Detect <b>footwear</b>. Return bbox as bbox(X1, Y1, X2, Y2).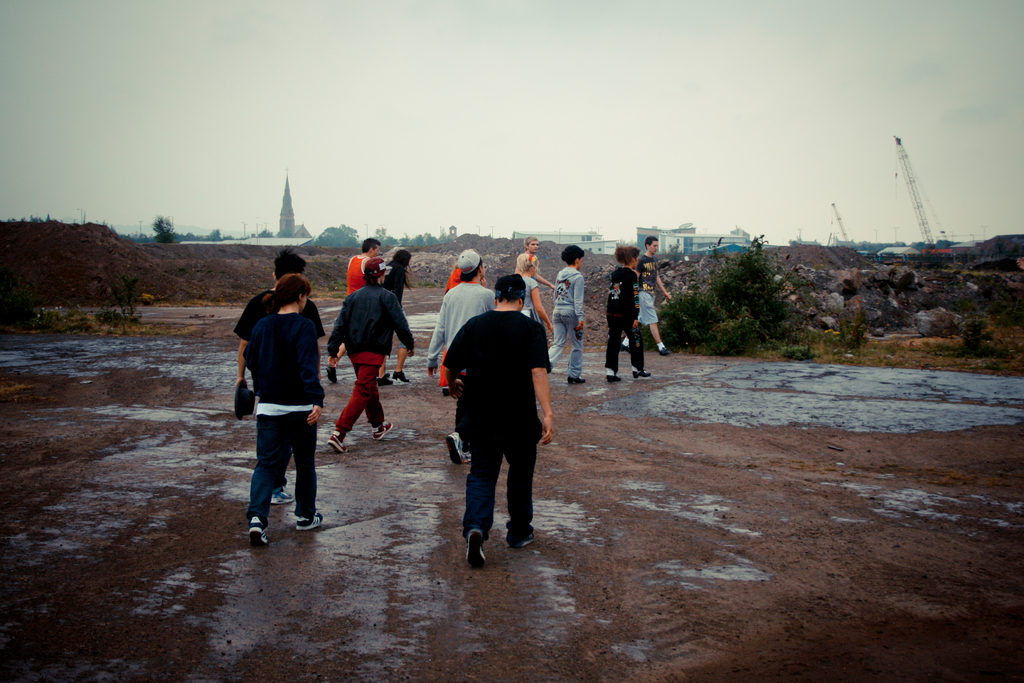
bbox(325, 438, 349, 455).
